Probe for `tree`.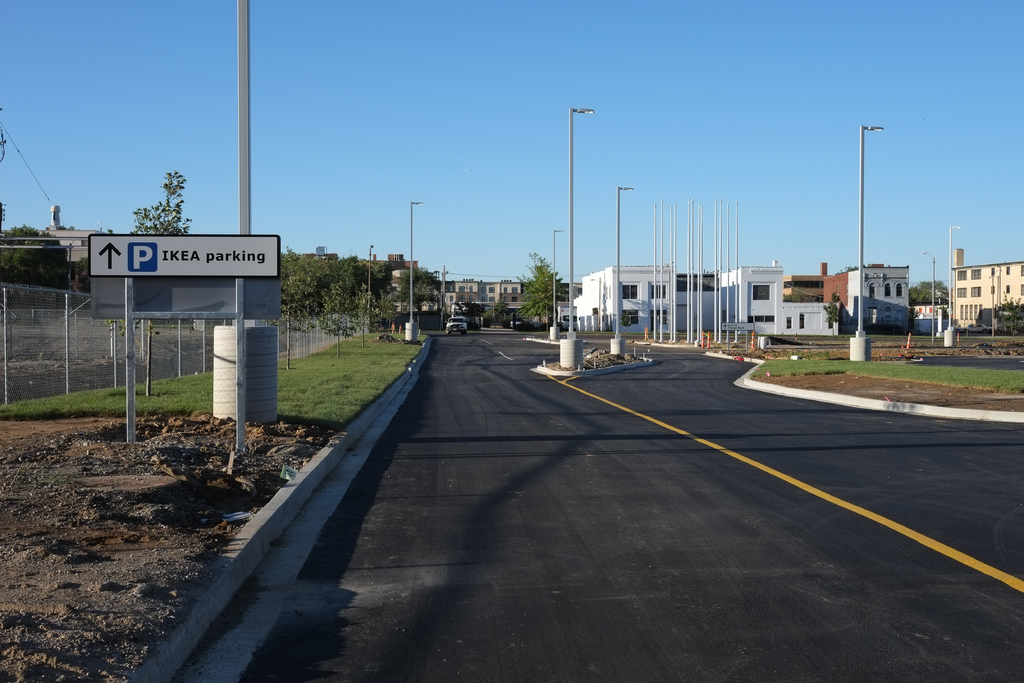
Probe result: (993, 293, 1023, 342).
